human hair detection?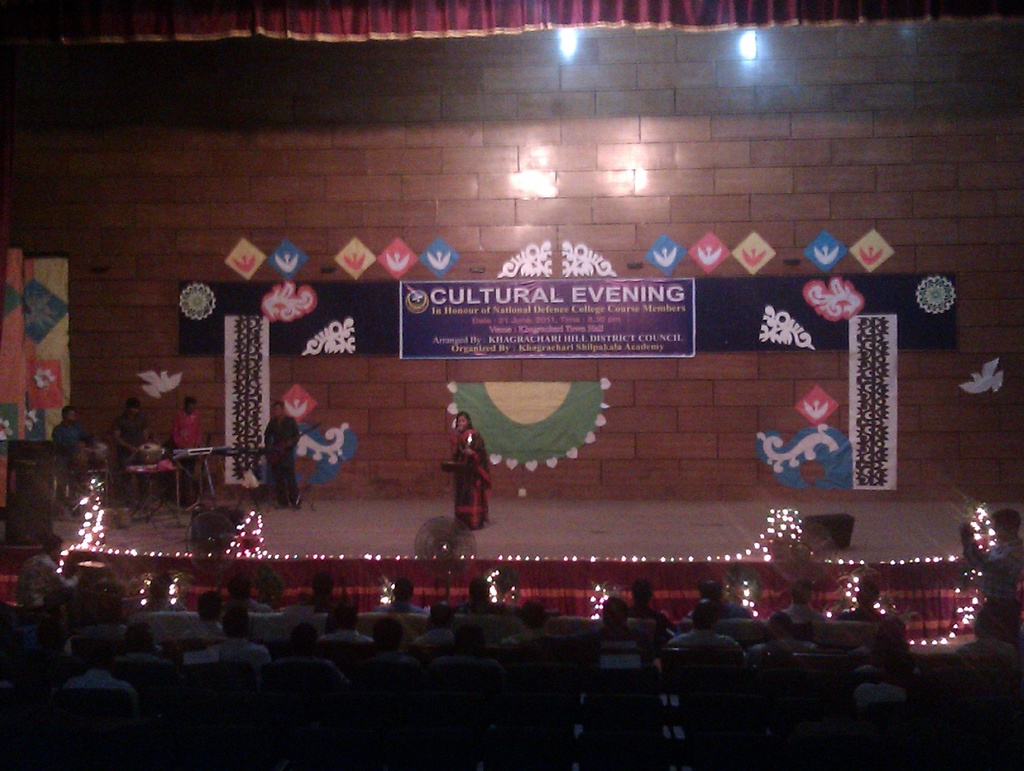
[86,640,116,667]
